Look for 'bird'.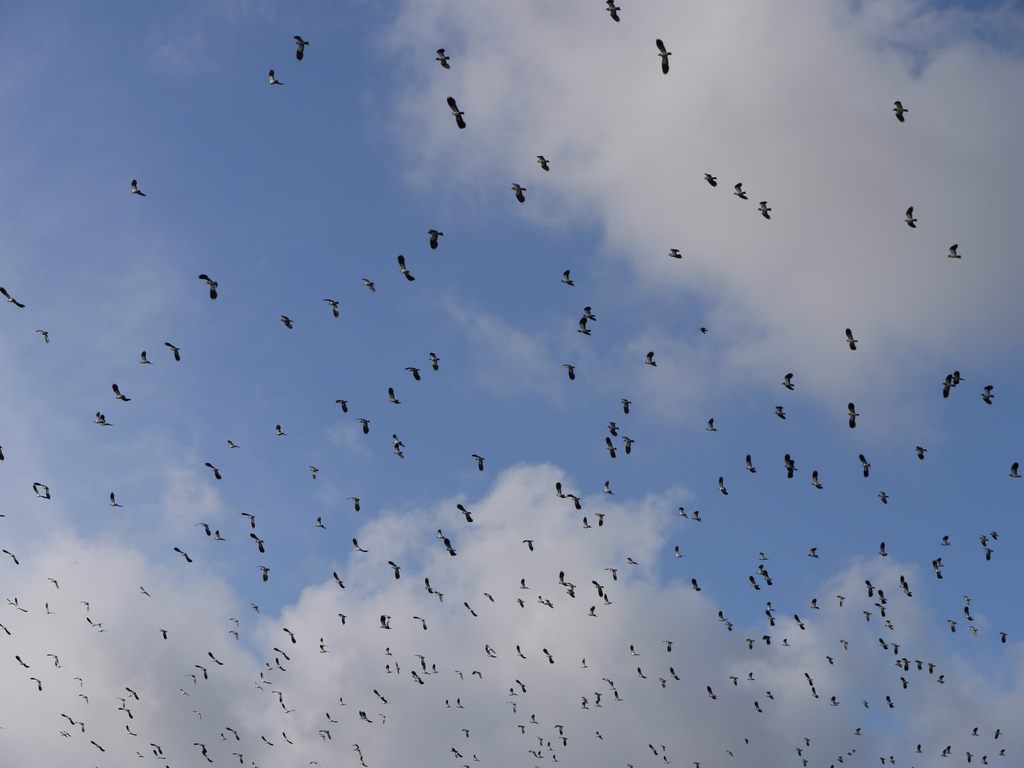
Found: <bbox>508, 182, 527, 204</bbox>.
